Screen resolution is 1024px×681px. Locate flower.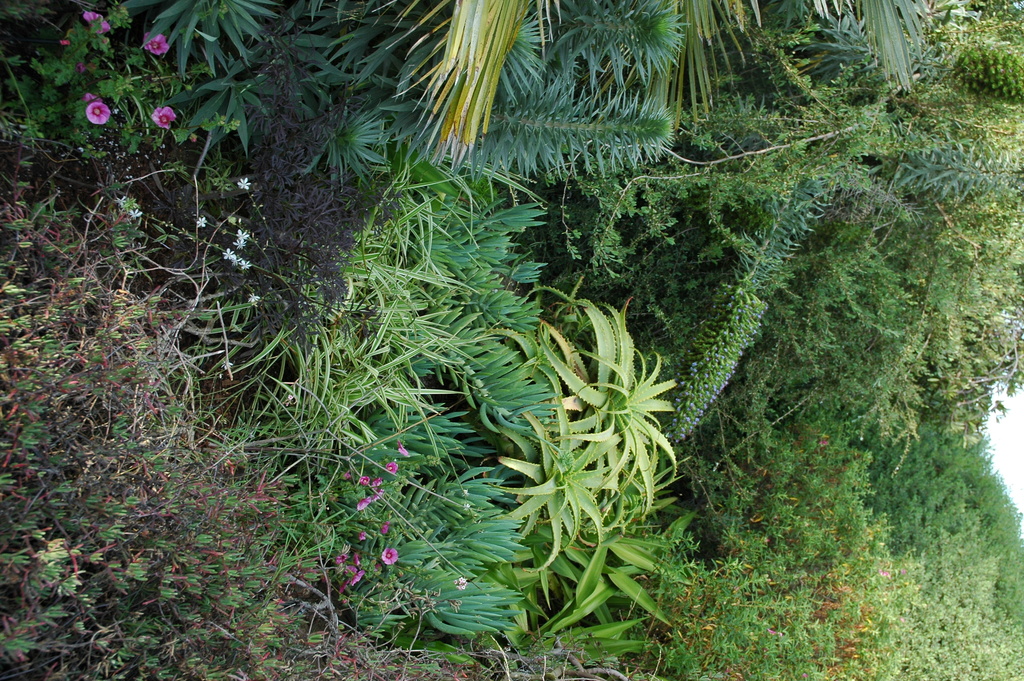
x1=360 y1=531 x2=366 y2=540.
